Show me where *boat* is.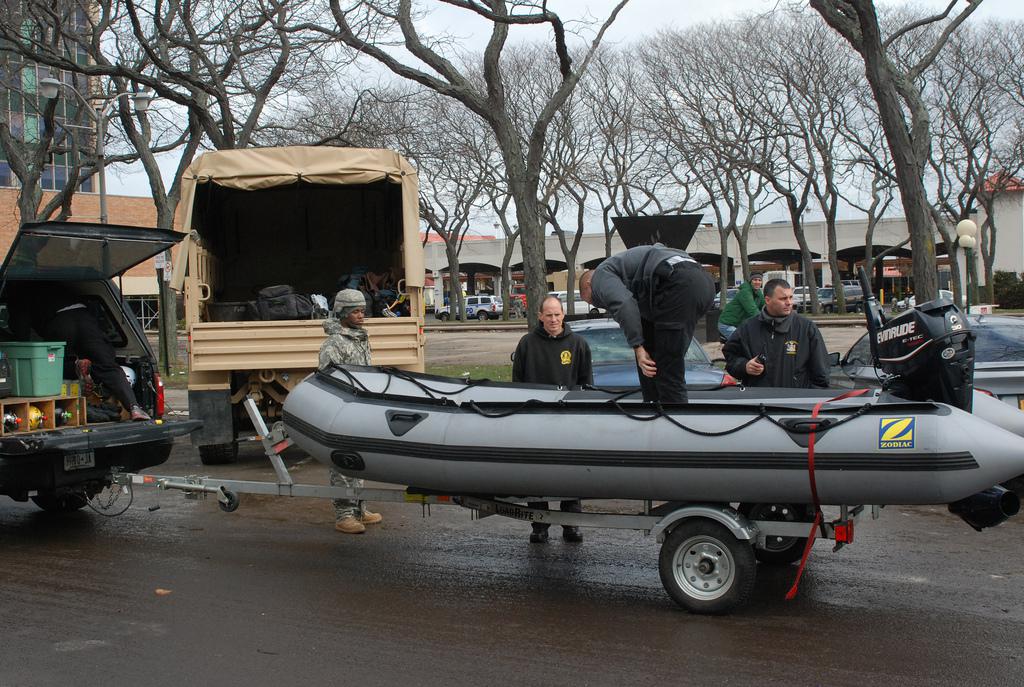
*boat* is at {"left": 279, "top": 359, "right": 1023, "bottom": 506}.
